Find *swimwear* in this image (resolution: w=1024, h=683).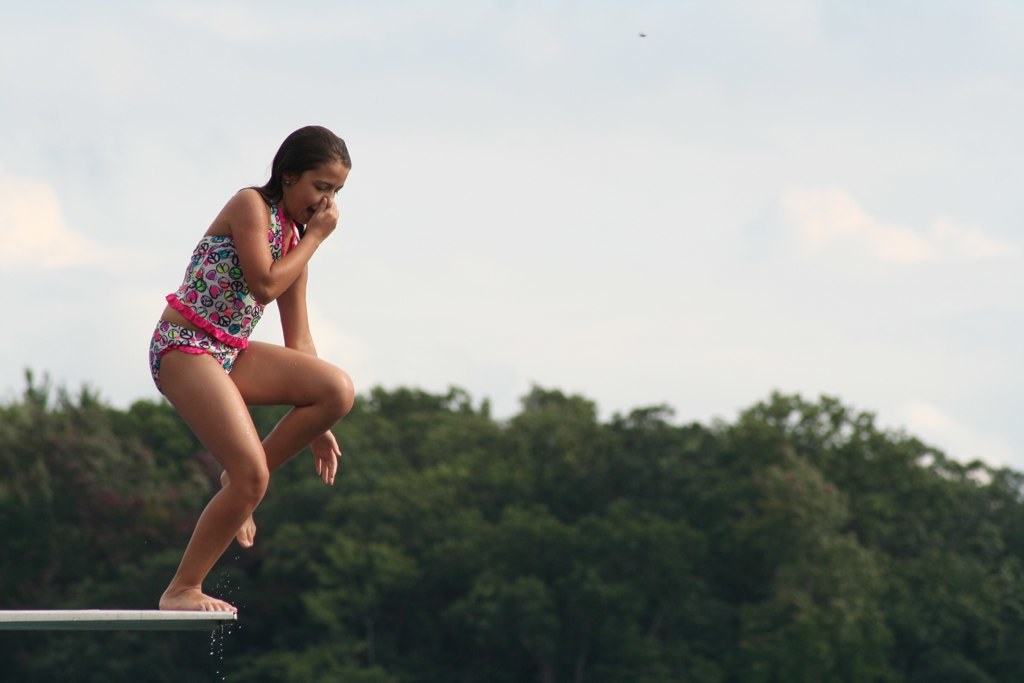
left=162, top=200, right=284, bottom=352.
